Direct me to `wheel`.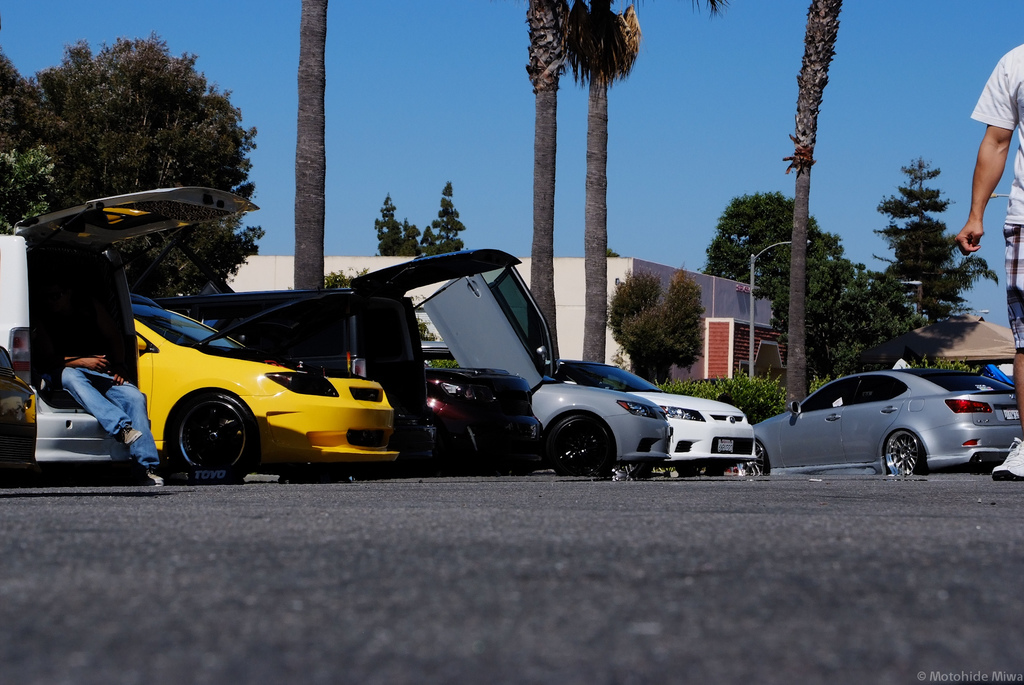
Direction: bbox(886, 429, 929, 480).
